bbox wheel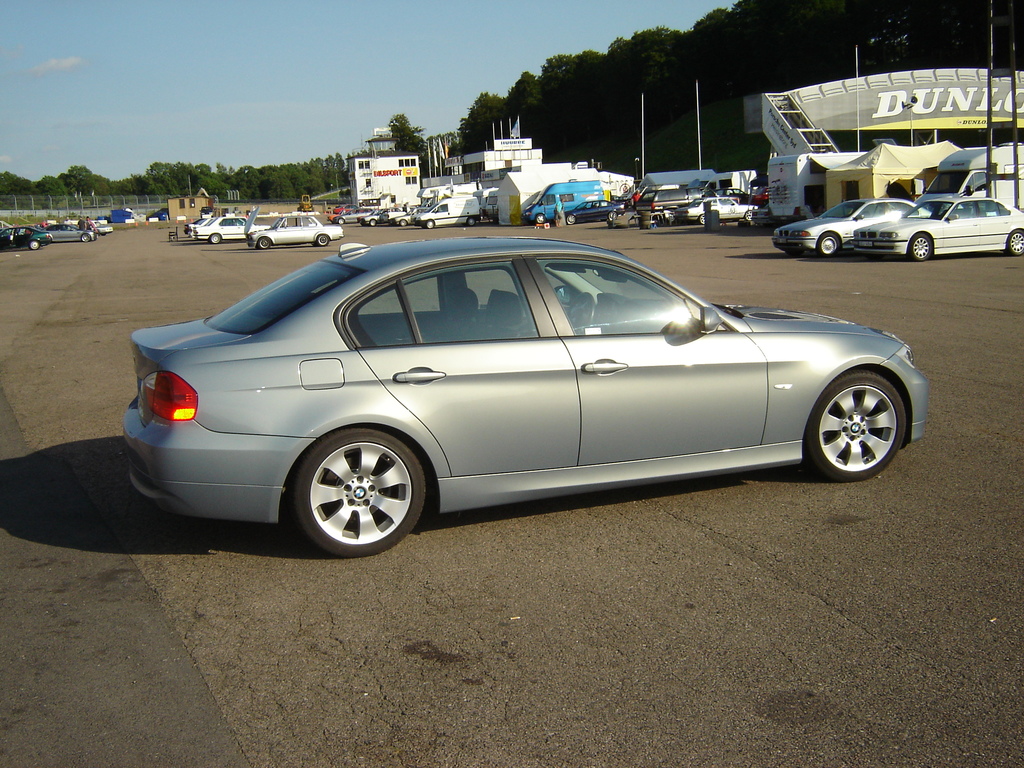
289, 431, 419, 544
